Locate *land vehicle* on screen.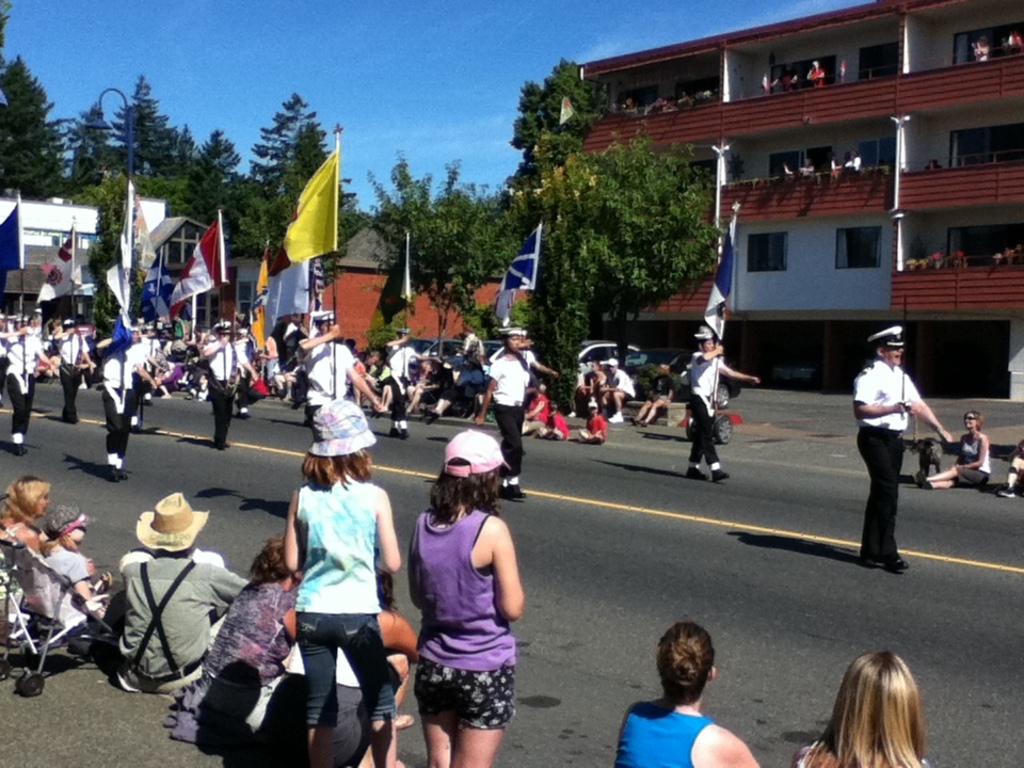
On screen at detection(485, 336, 503, 365).
